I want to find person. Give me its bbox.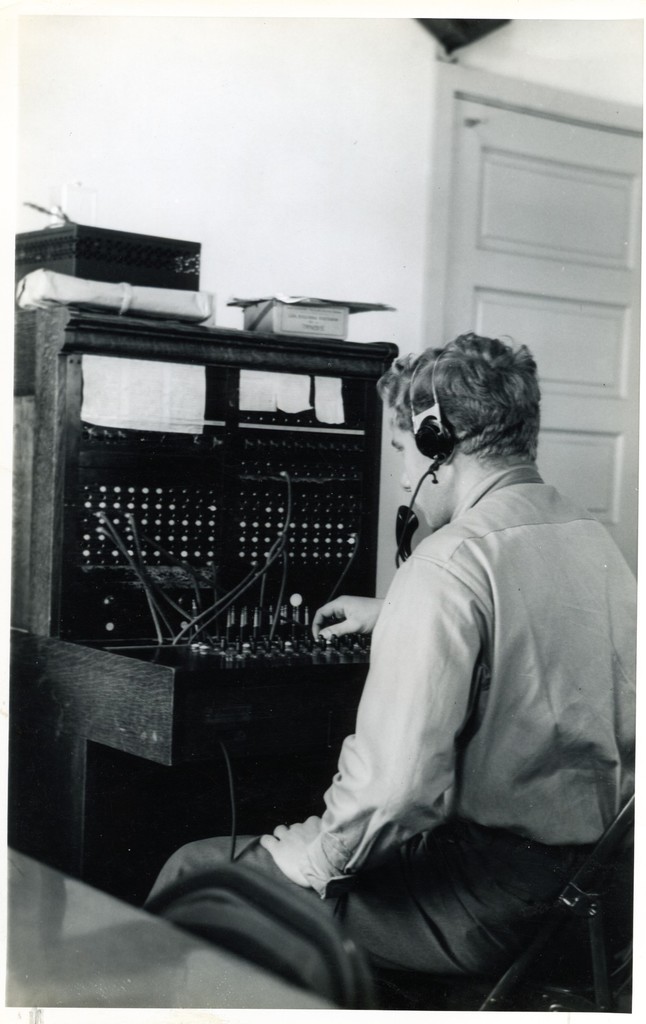
(254, 323, 601, 1011).
